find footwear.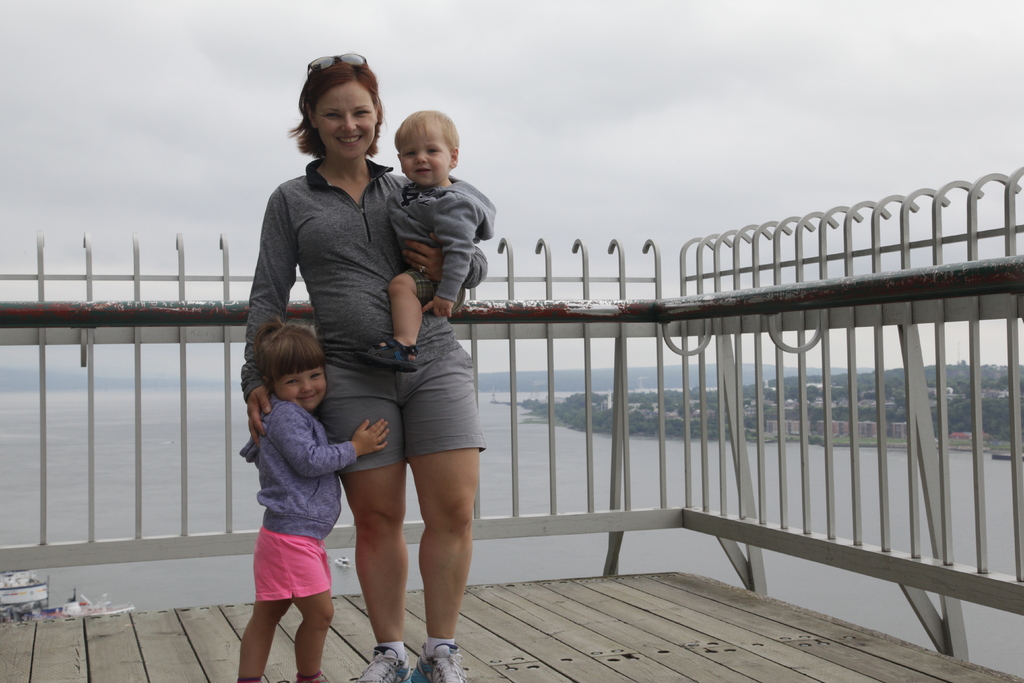
region(414, 641, 469, 682).
